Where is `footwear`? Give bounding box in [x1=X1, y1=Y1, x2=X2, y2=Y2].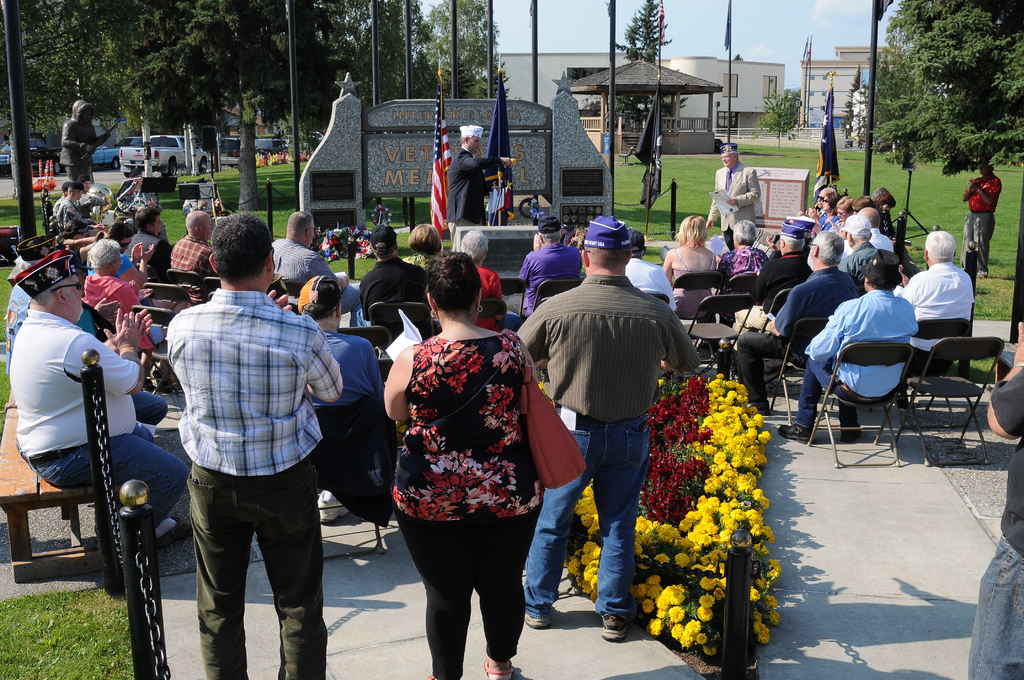
[x1=525, y1=608, x2=551, y2=629].
